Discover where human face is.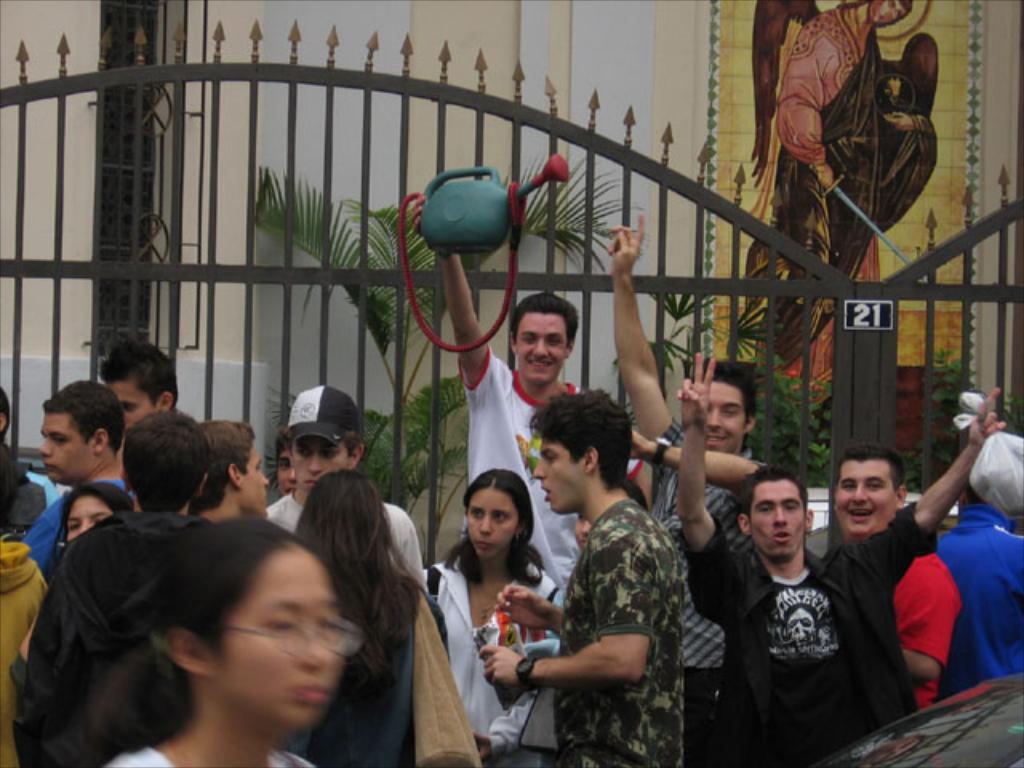
Discovered at box=[238, 446, 270, 512].
